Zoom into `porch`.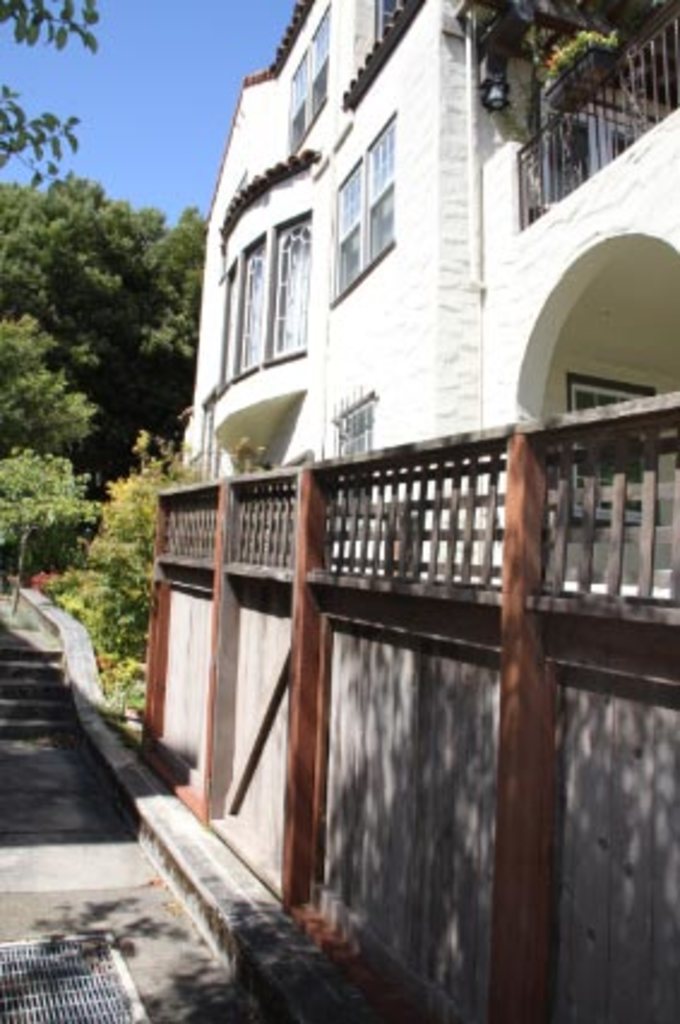
Zoom target: (553,555,678,601).
